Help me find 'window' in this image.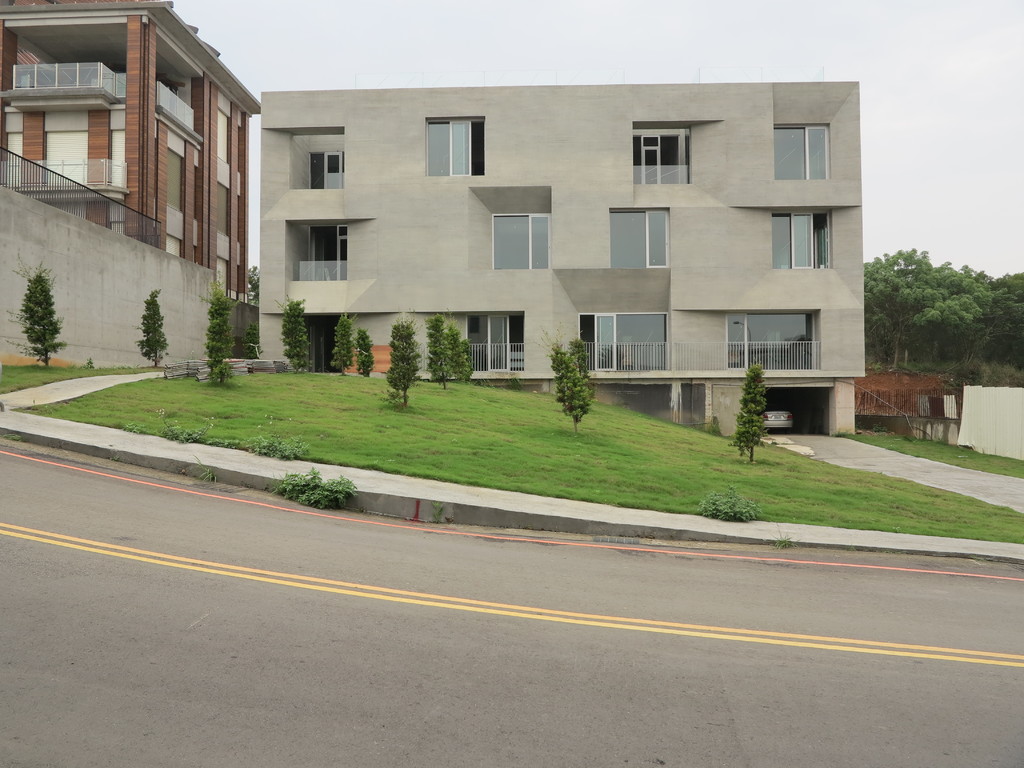
Found it: box(426, 116, 487, 177).
